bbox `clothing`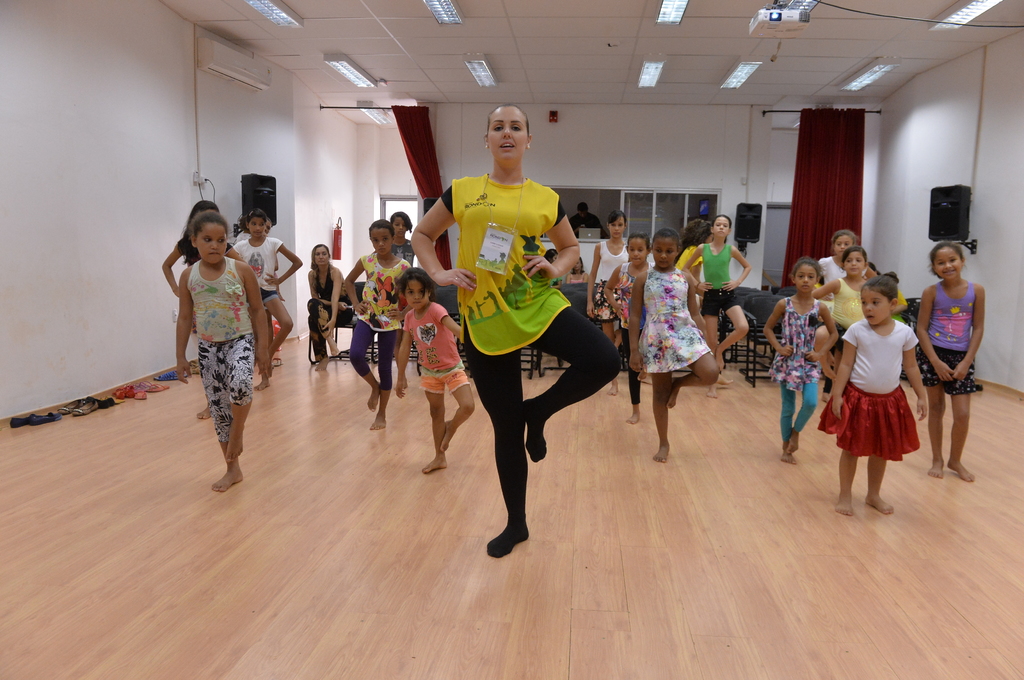
pyautogui.locateOnScreen(440, 170, 622, 560)
